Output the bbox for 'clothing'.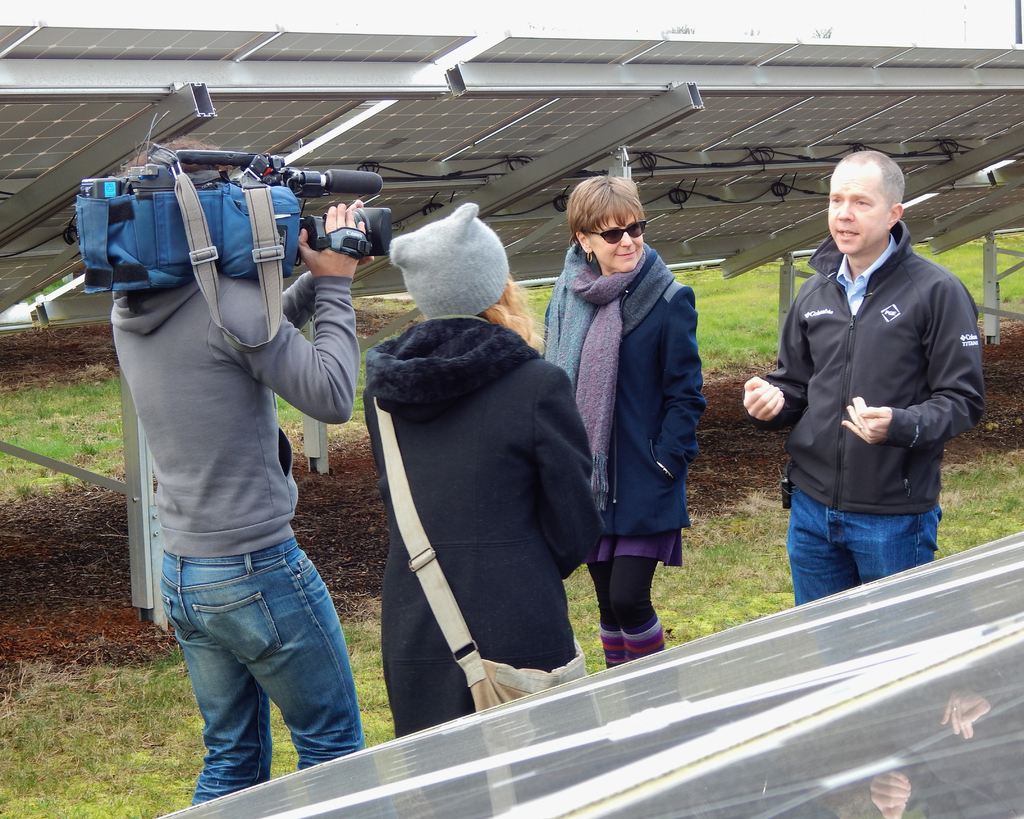
left=362, top=318, right=604, bottom=731.
